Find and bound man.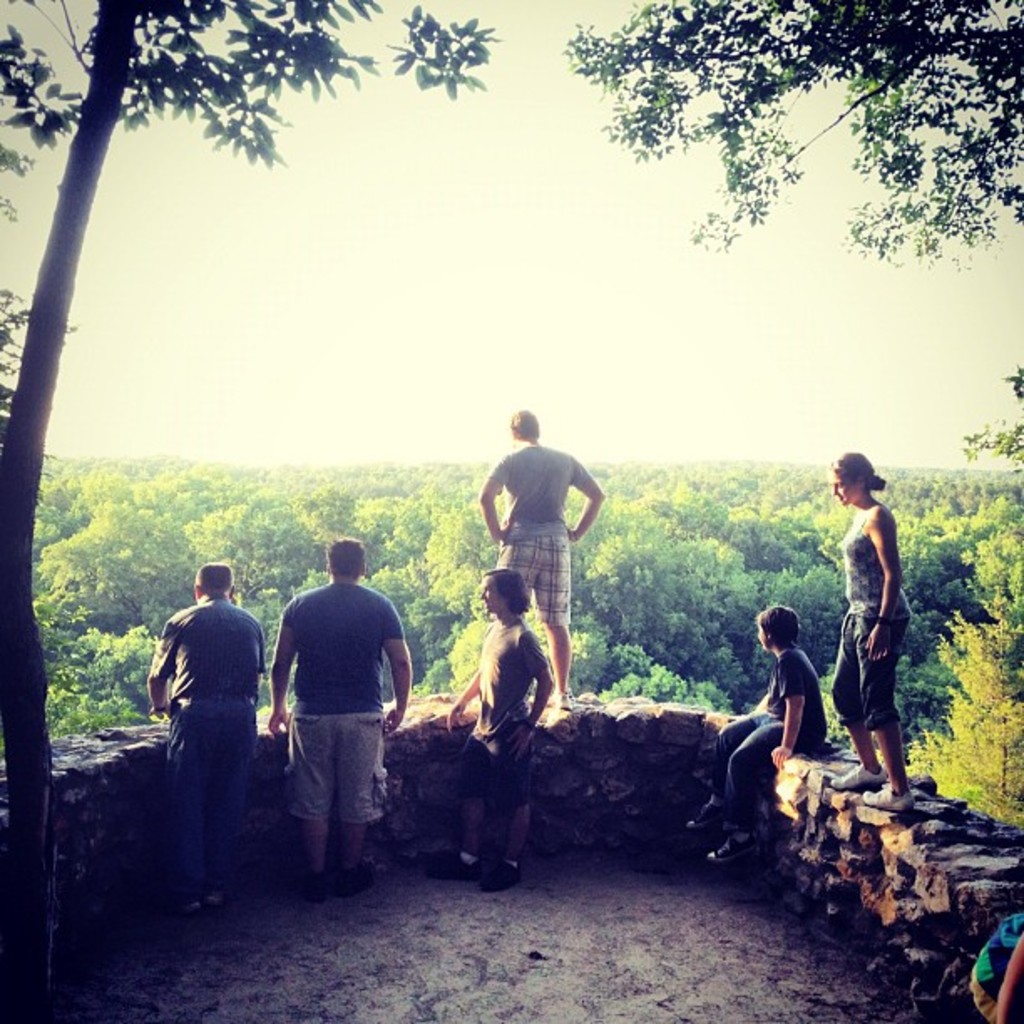
Bound: rect(477, 402, 604, 713).
